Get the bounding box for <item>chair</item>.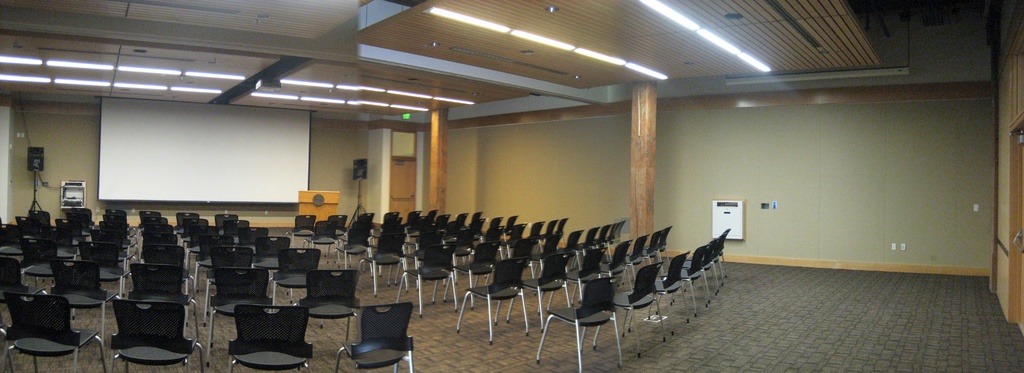
x1=0 y1=217 x2=29 y2=274.
